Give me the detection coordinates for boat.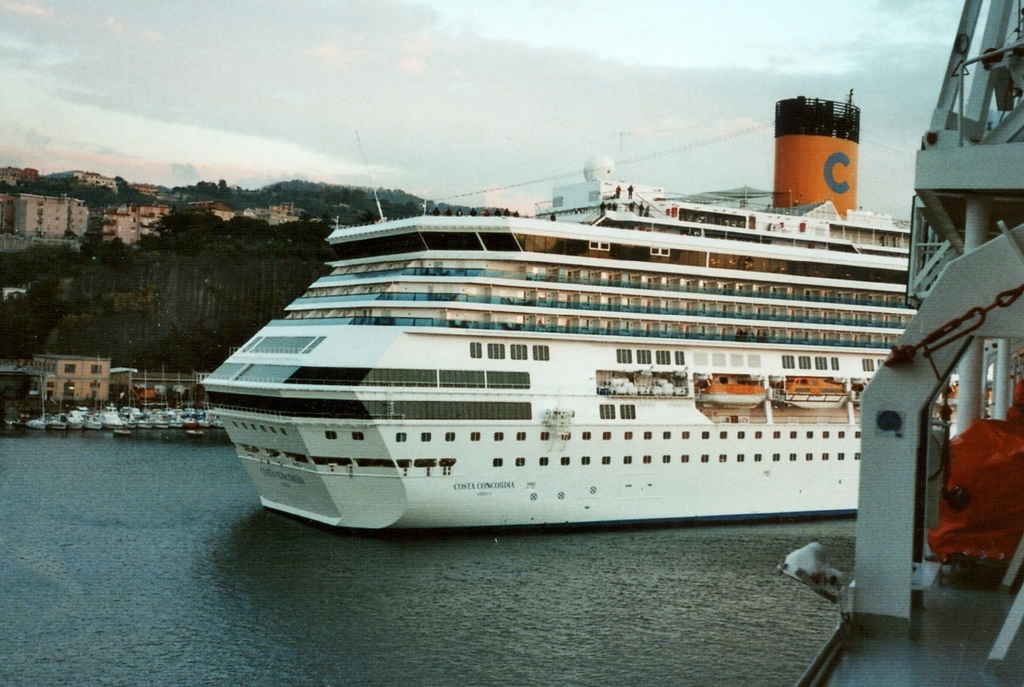
x1=788, y1=0, x2=1023, y2=686.
